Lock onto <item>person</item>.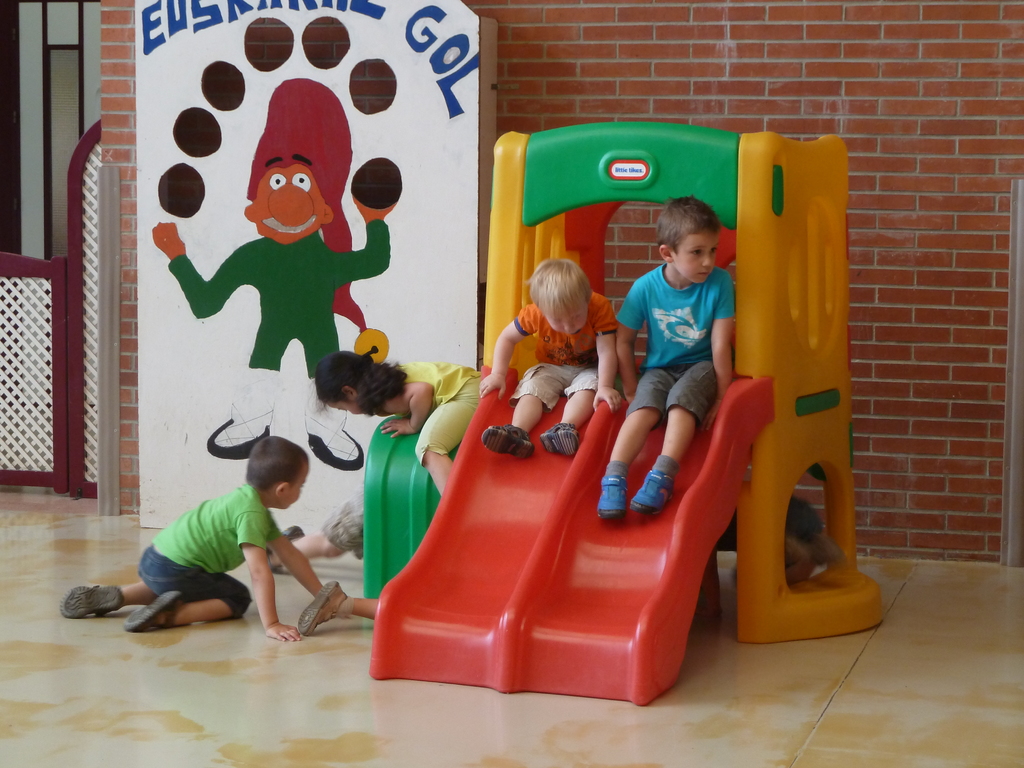
Locked: bbox=(599, 196, 739, 525).
